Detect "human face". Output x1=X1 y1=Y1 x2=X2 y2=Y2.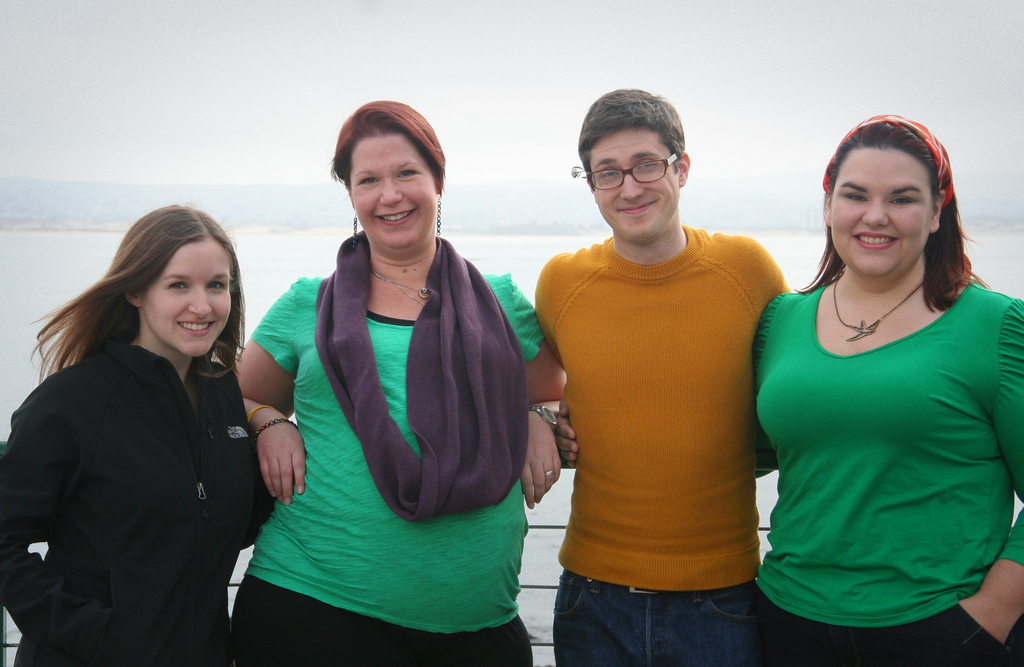
x1=828 y1=150 x2=936 y2=277.
